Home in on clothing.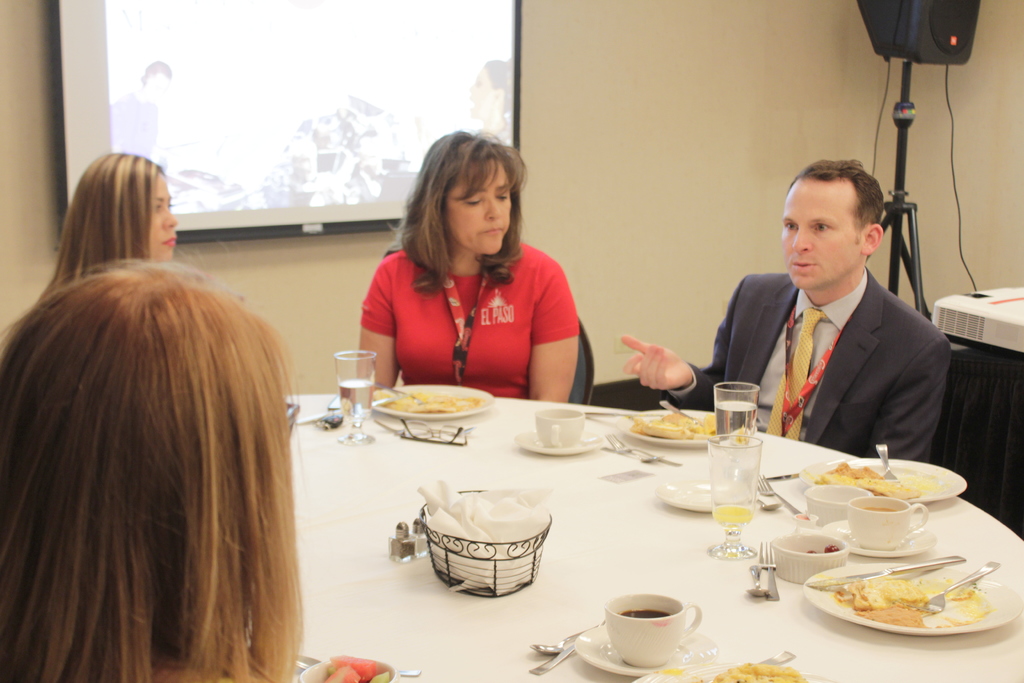
Homed in at [685, 211, 970, 484].
